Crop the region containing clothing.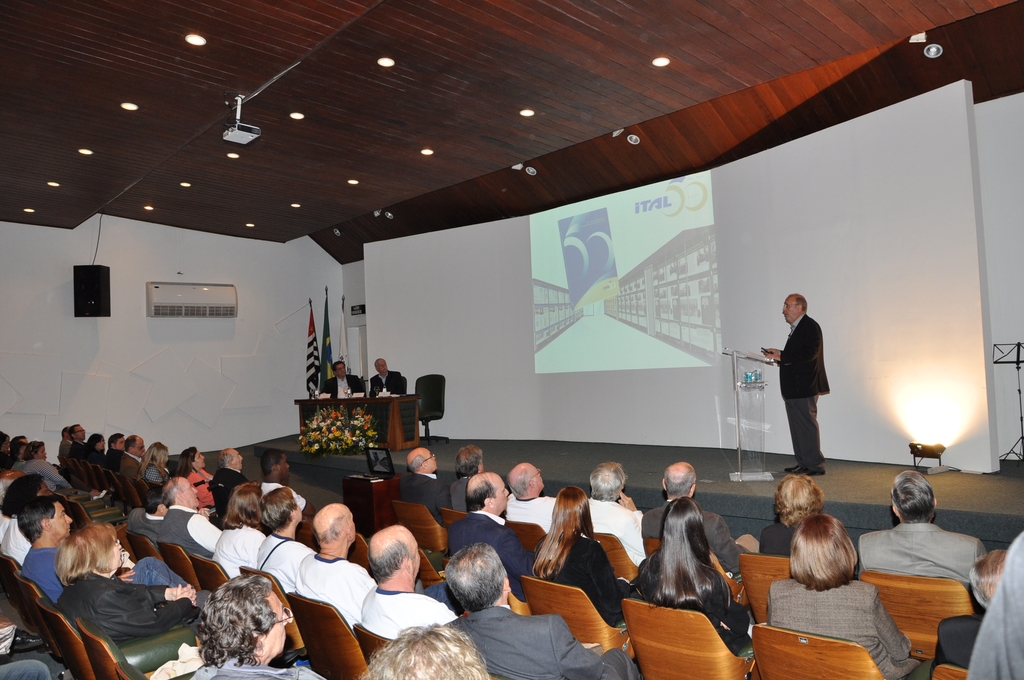
Crop region: left=214, top=521, right=261, bottom=581.
